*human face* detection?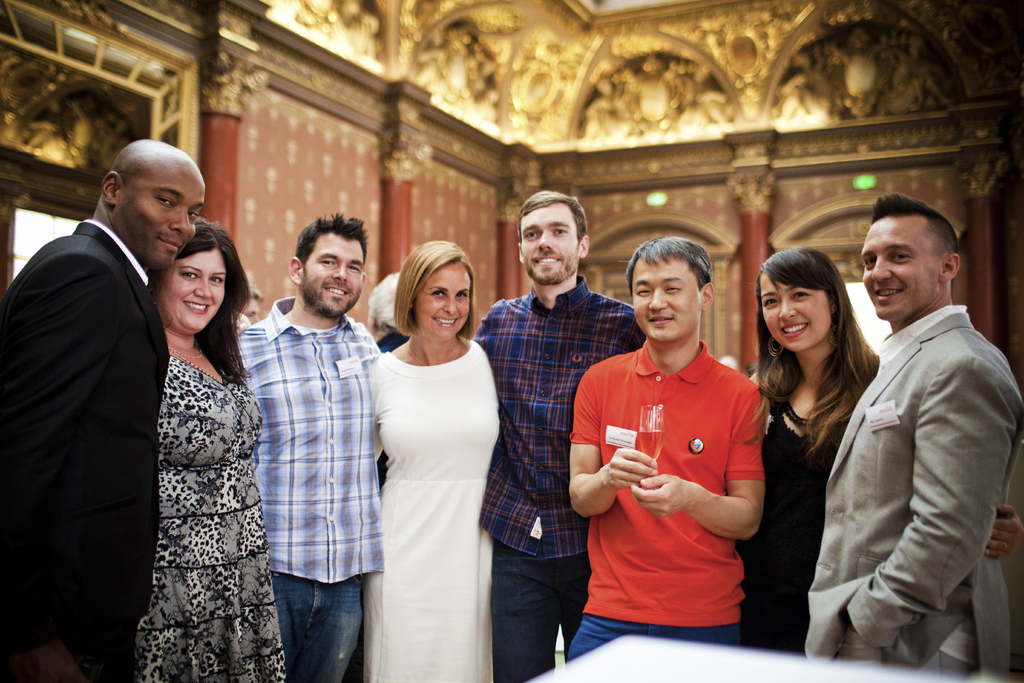
l=152, t=247, r=226, b=331
